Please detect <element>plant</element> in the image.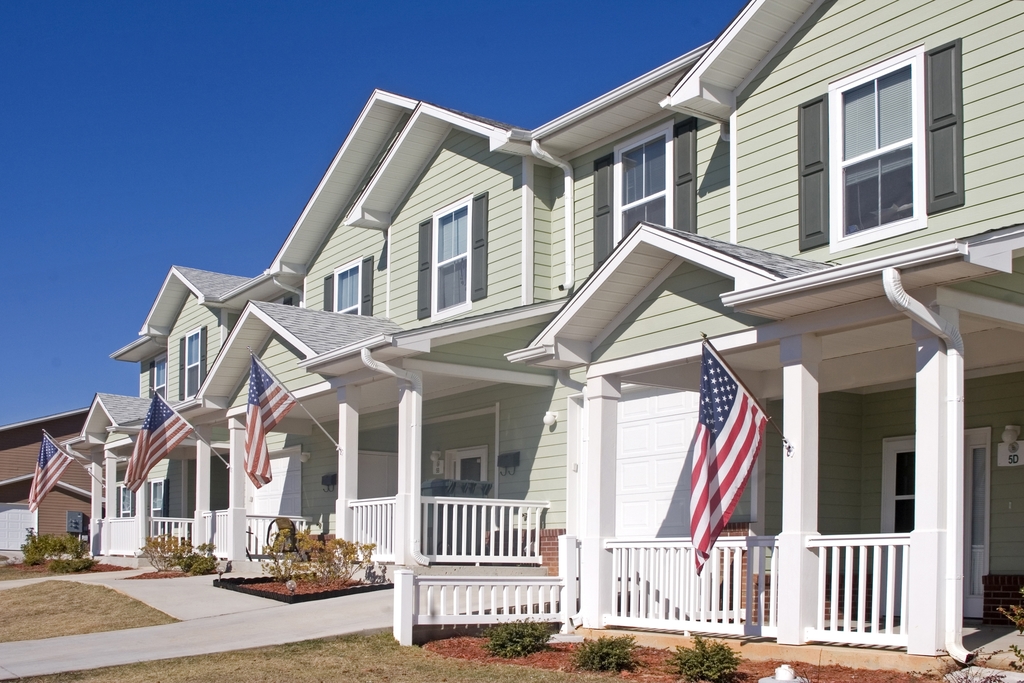
[138, 534, 223, 582].
